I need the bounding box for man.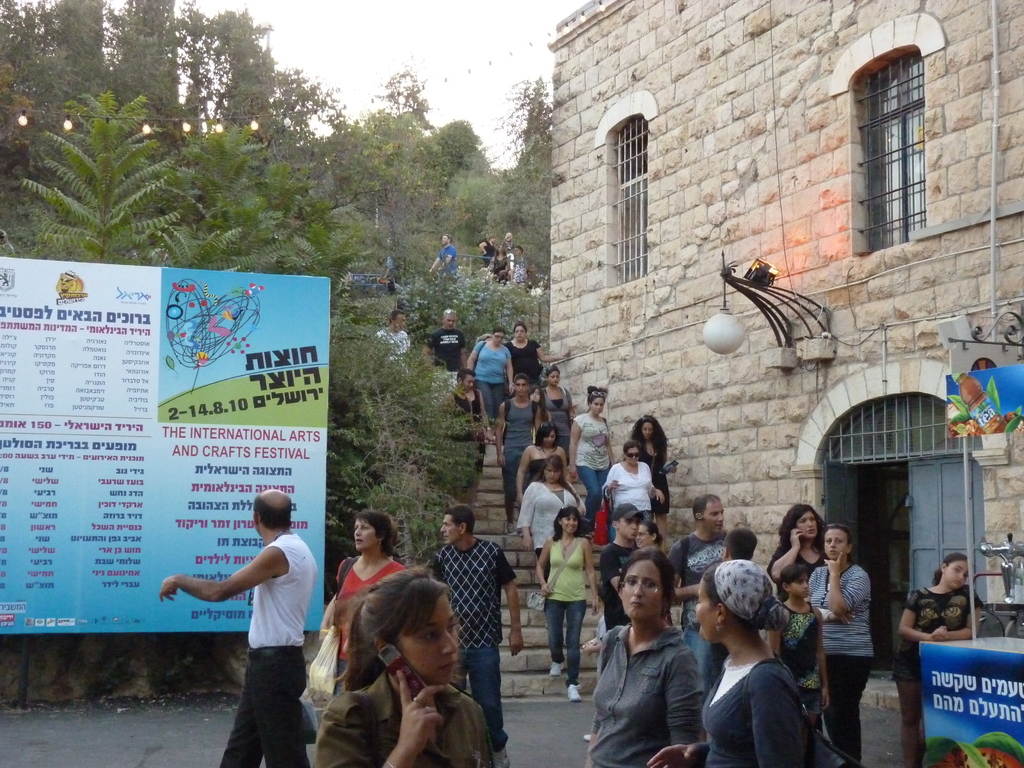
Here it is: x1=426 y1=504 x2=523 y2=767.
